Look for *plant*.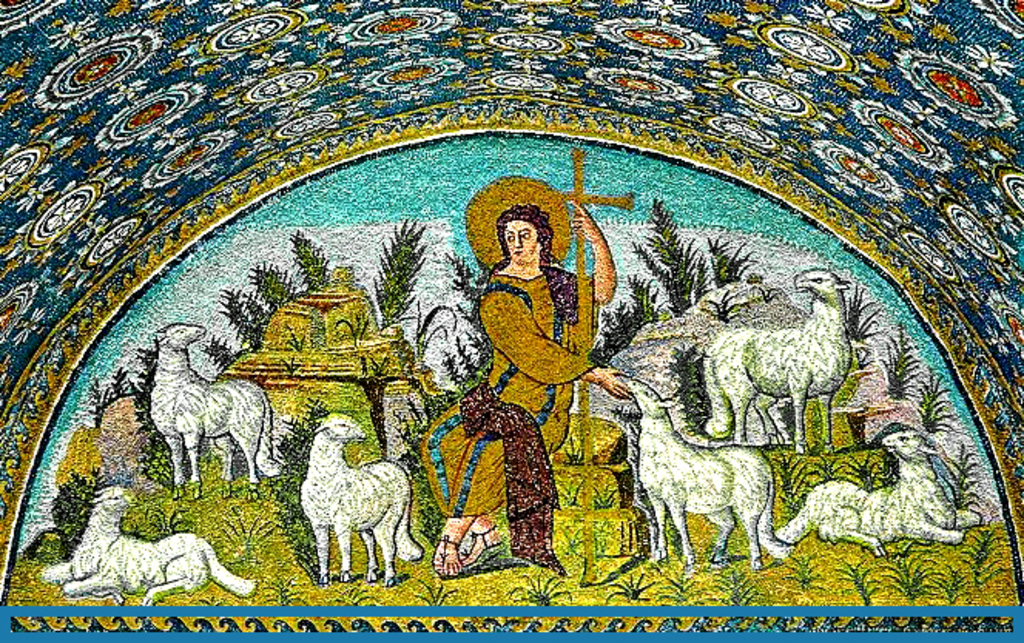
Found: (783, 557, 825, 592).
